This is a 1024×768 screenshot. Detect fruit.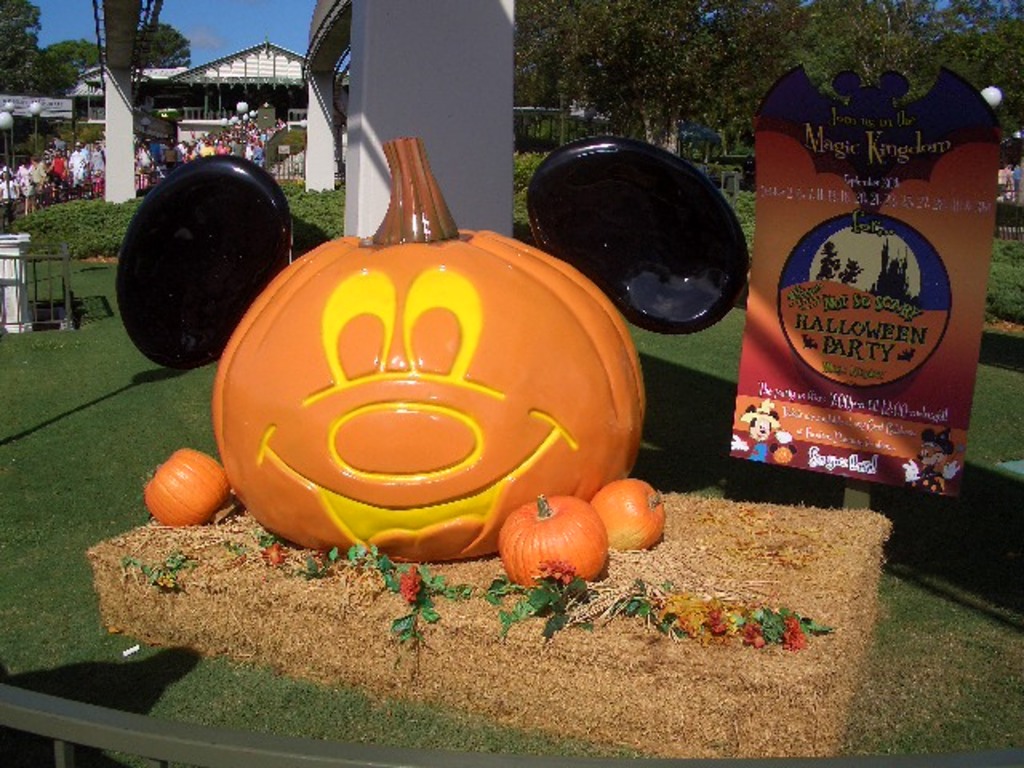
Rect(211, 130, 648, 557).
